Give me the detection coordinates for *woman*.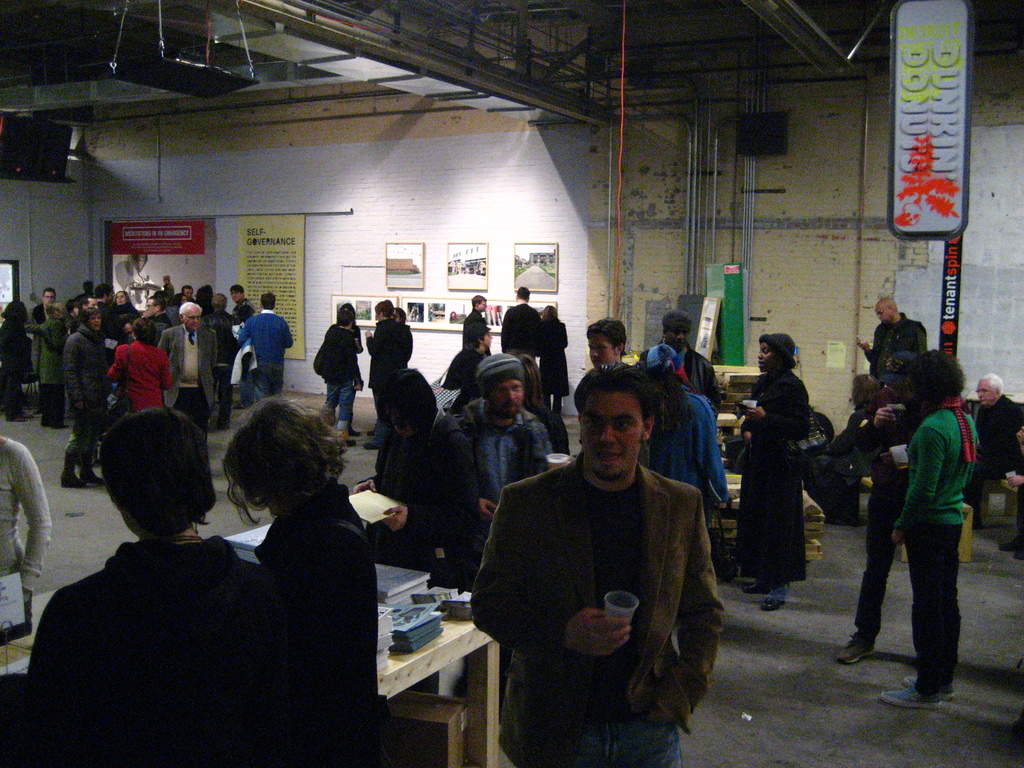
bbox(37, 302, 67, 428).
